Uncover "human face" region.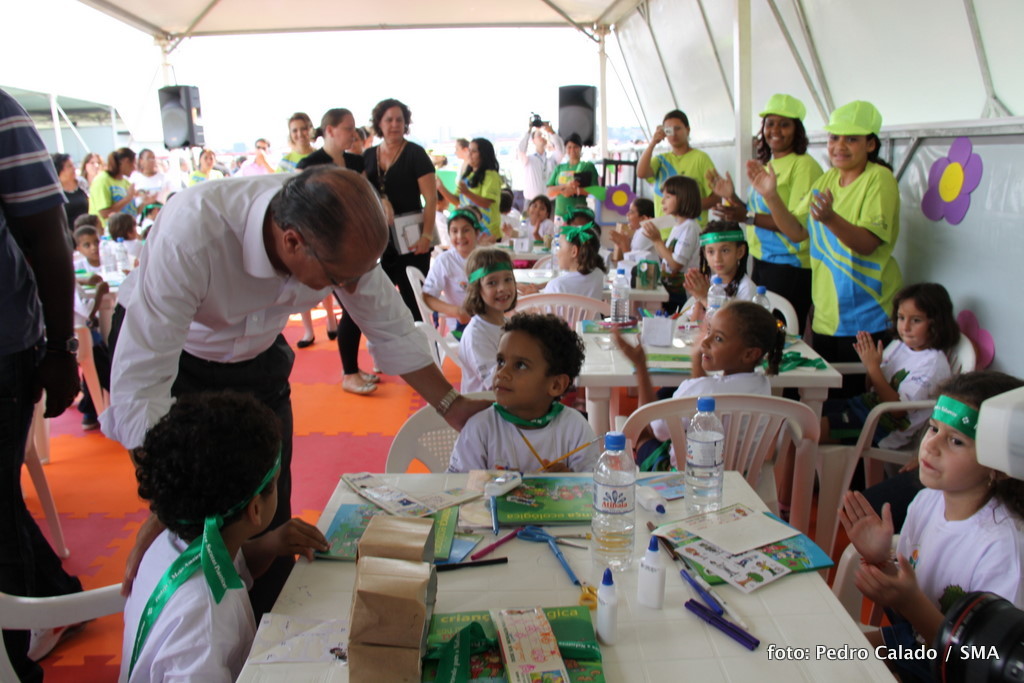
Uncovered: left=485, top=267, right=516, bottom=311.
